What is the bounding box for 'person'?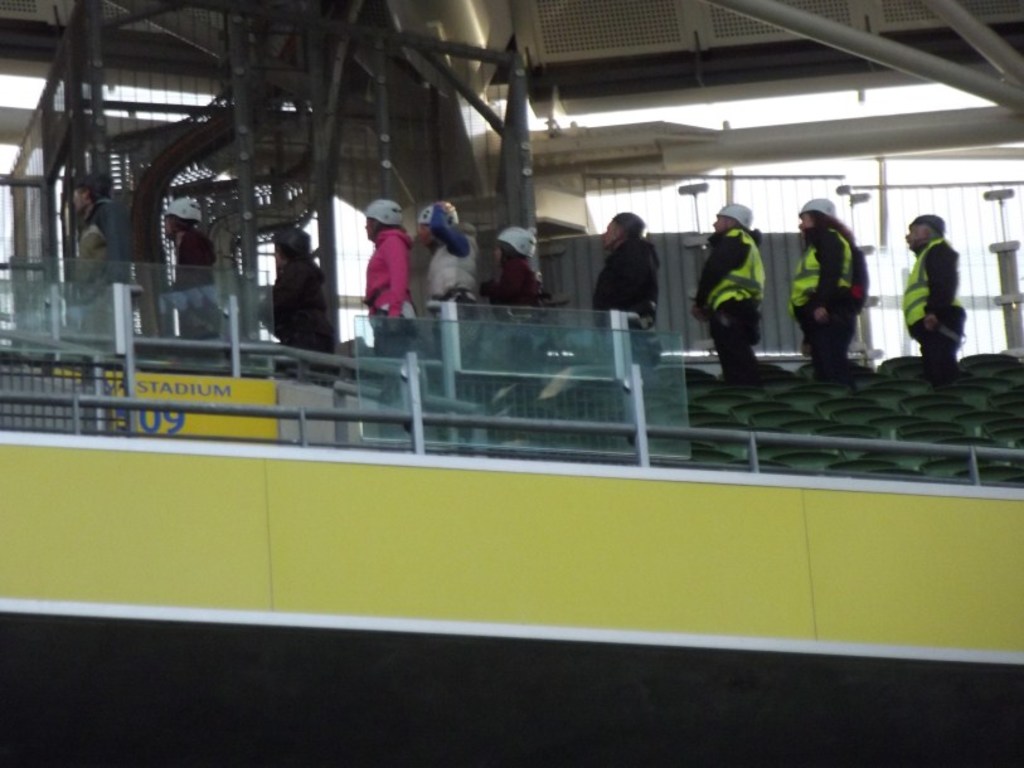
BBox(588, 210, 660, 361).
